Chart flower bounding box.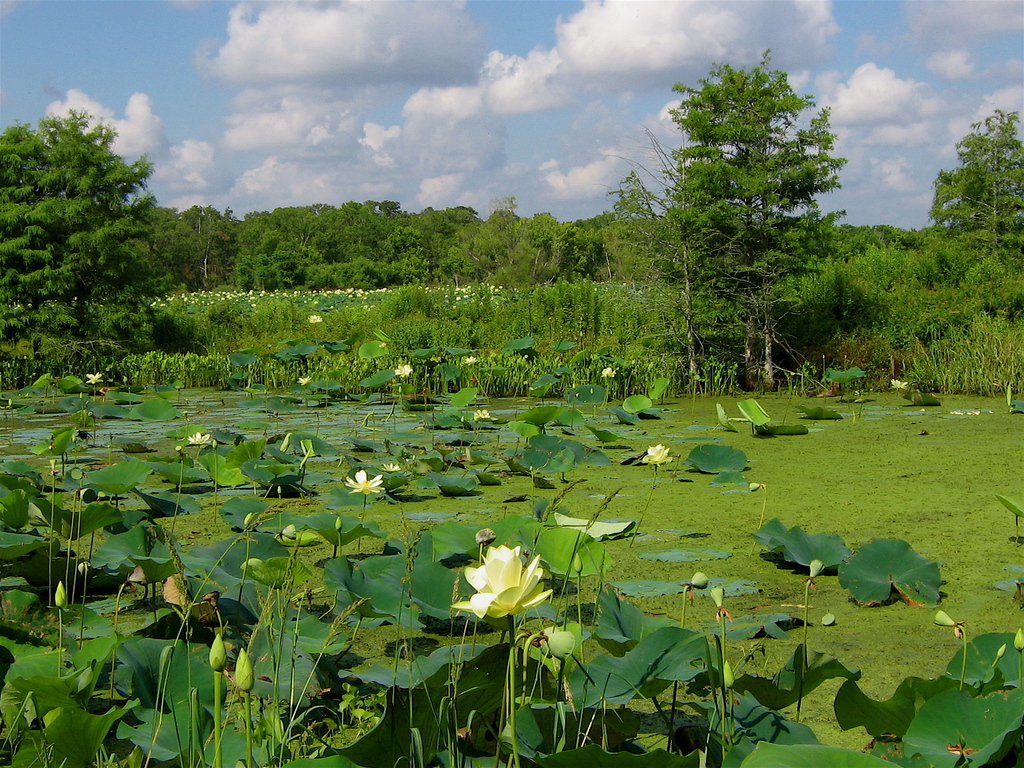
Charted: box=[463, 355, 477, 363].
